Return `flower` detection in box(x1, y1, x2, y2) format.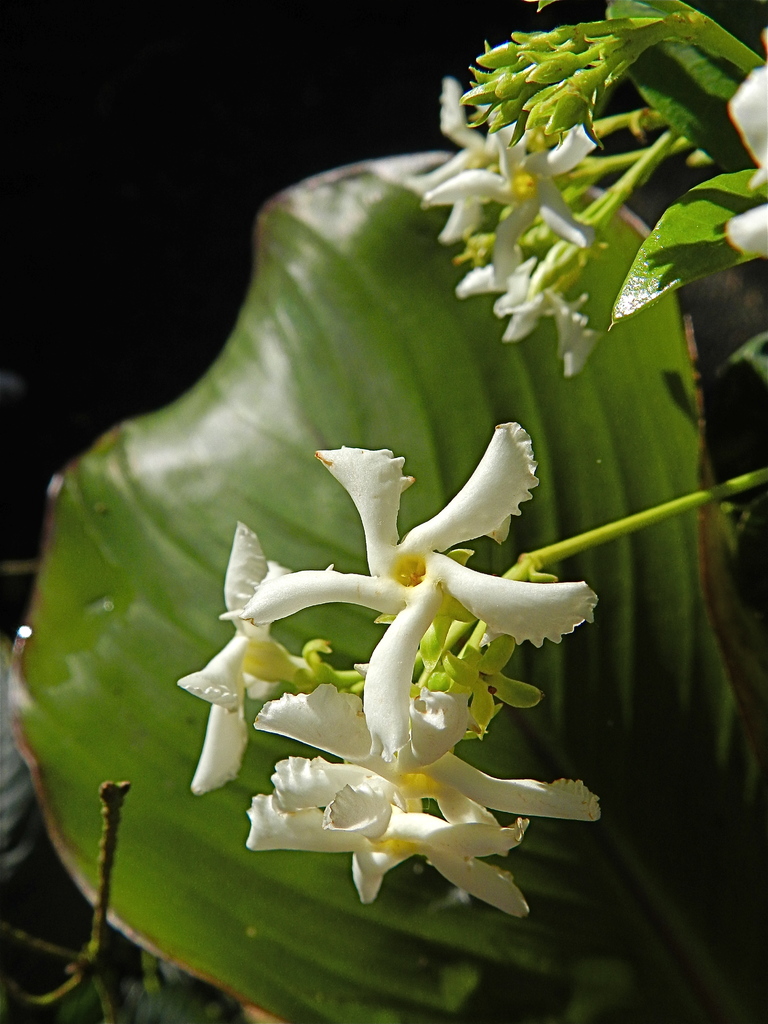
box(455, 239, 604, 380).
